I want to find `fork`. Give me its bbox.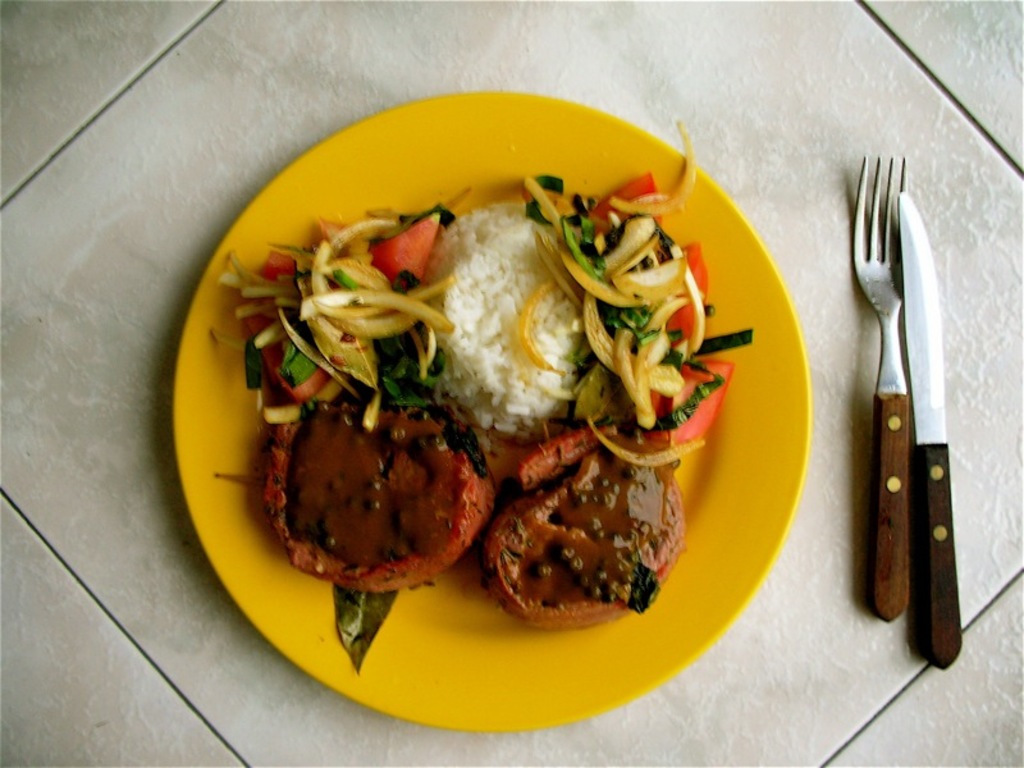
region(849, 148, 916, 627).
